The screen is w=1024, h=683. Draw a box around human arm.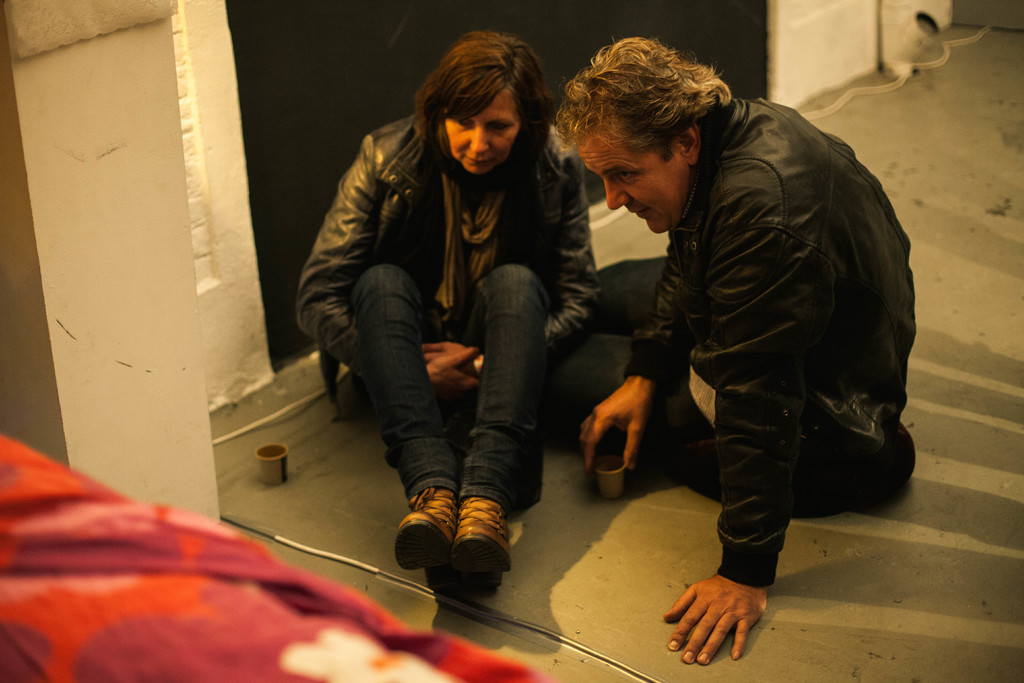
region(691, 167, 817, 671).
